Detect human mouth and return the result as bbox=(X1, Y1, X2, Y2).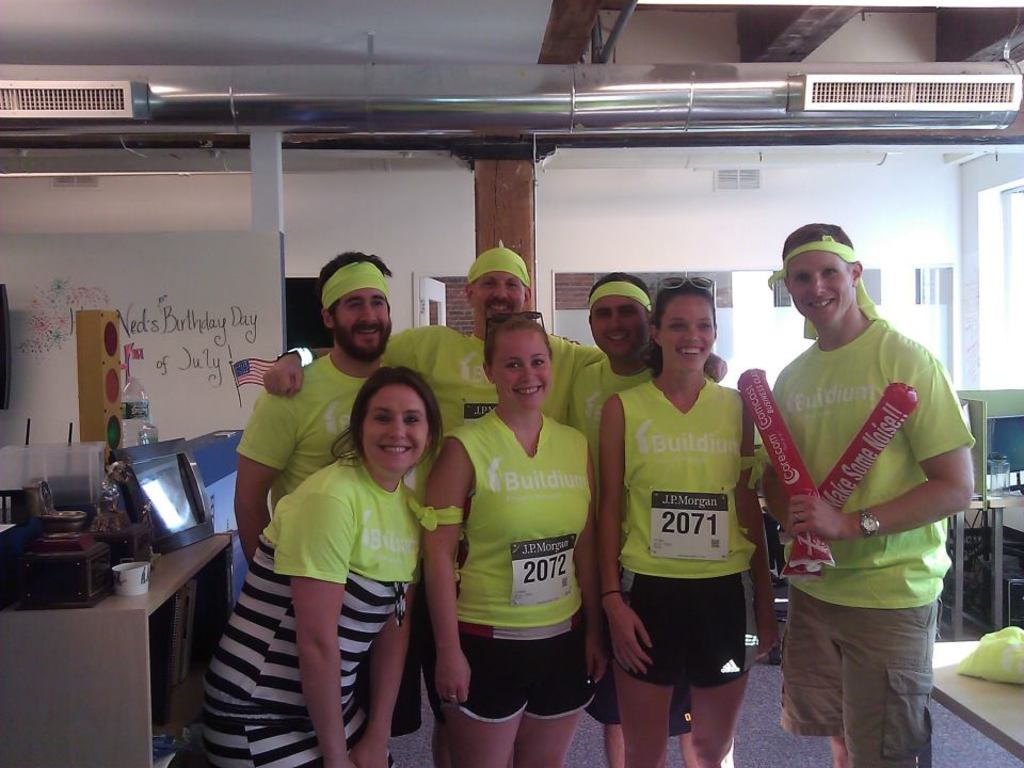
bbox=(517, 385, 542, 399).
